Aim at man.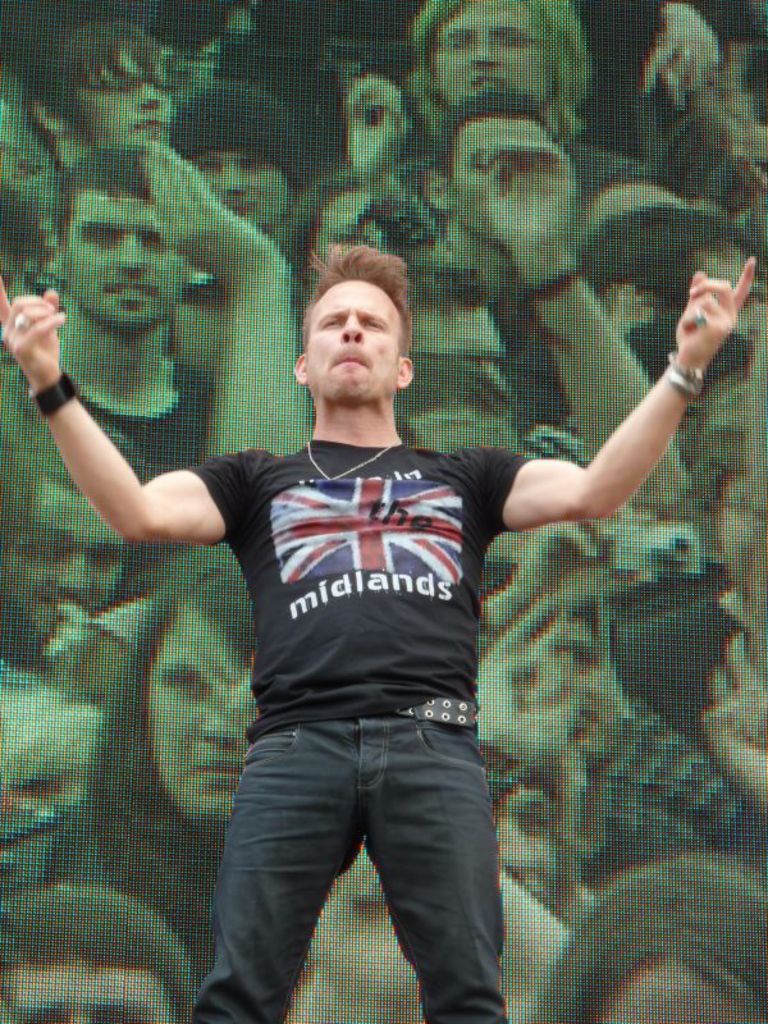
Aimed at [0,878,198,1023].
